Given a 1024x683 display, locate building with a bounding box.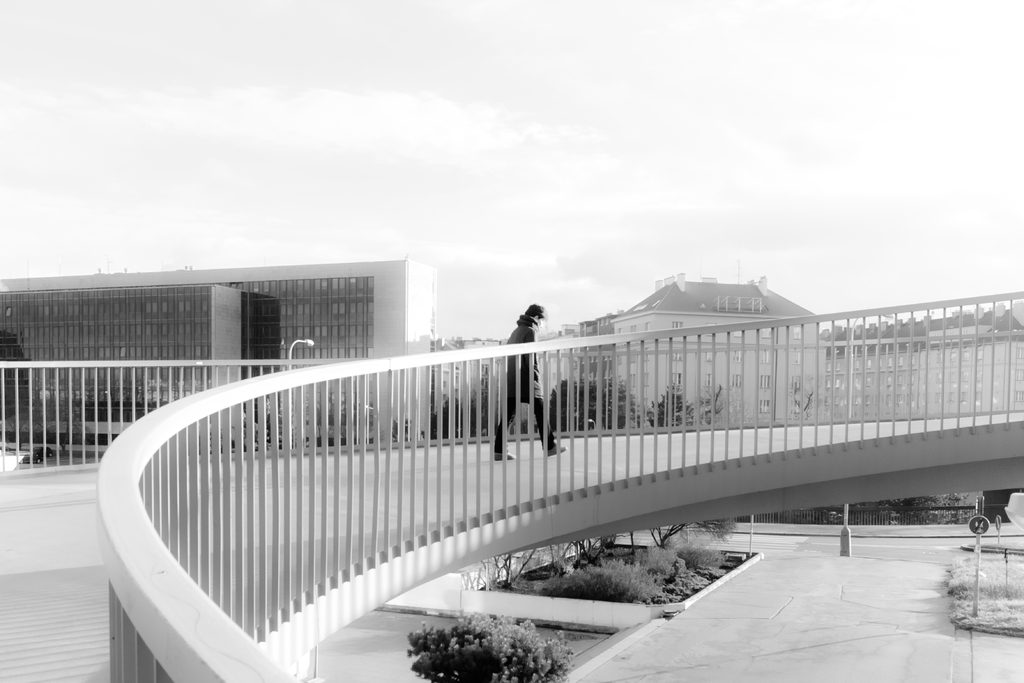
Located: {"left": 0, "top": 256, "right": 436, "bottom": 444}.
